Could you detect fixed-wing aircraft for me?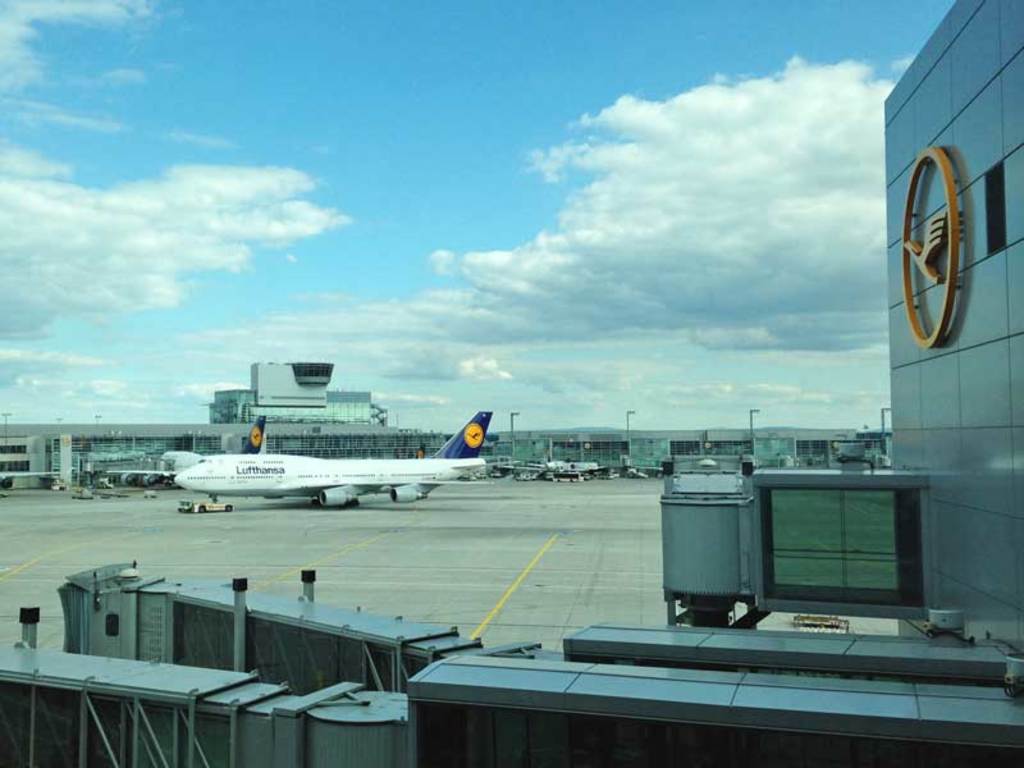
Detection result: detection(91, 410, 273, 483).
